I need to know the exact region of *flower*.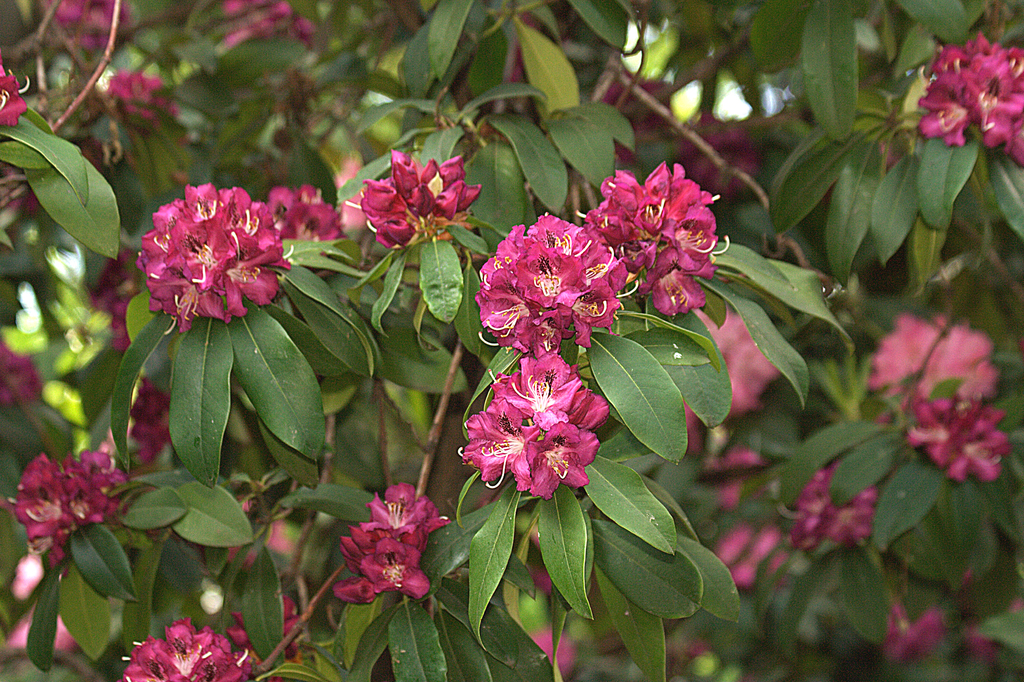
Region: Rect(0, 330, 47, 409).
